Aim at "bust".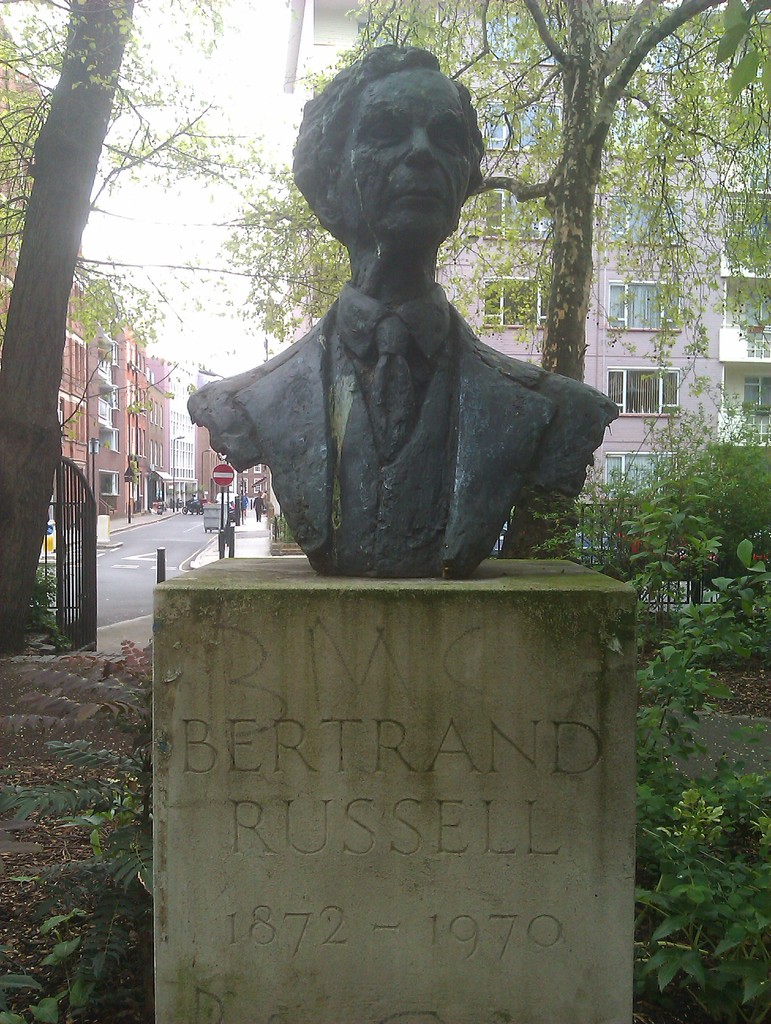
Aimed at <bbox>181, 42, 625, 584</bbox>.
